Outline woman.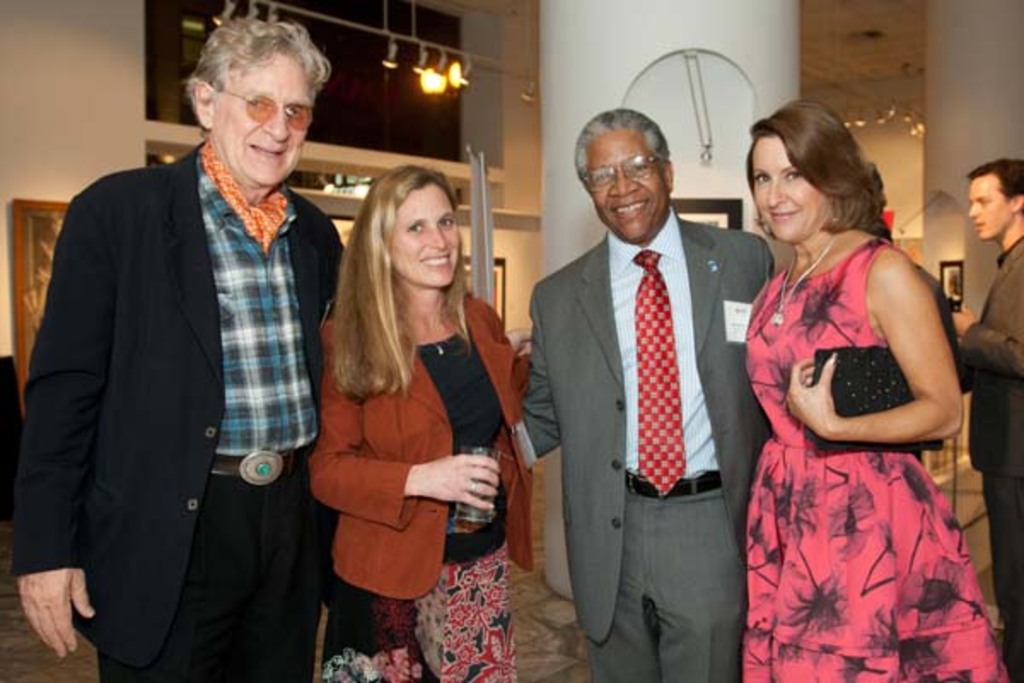
Outline: 730:90:971:682.
